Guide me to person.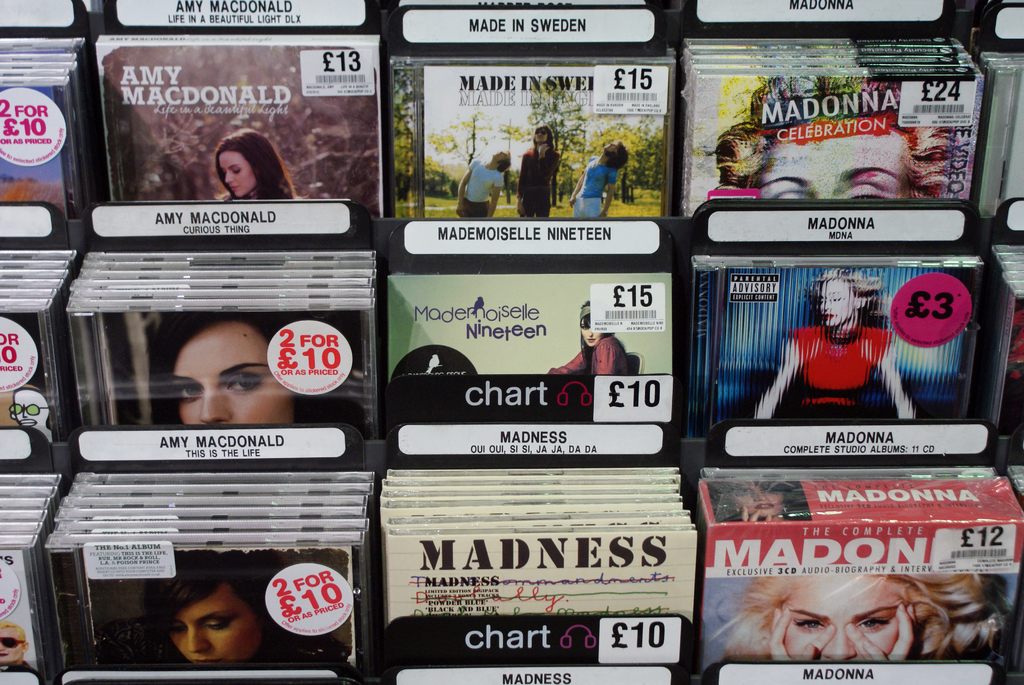
Guidance: rect(548, 302, 629, 377).
